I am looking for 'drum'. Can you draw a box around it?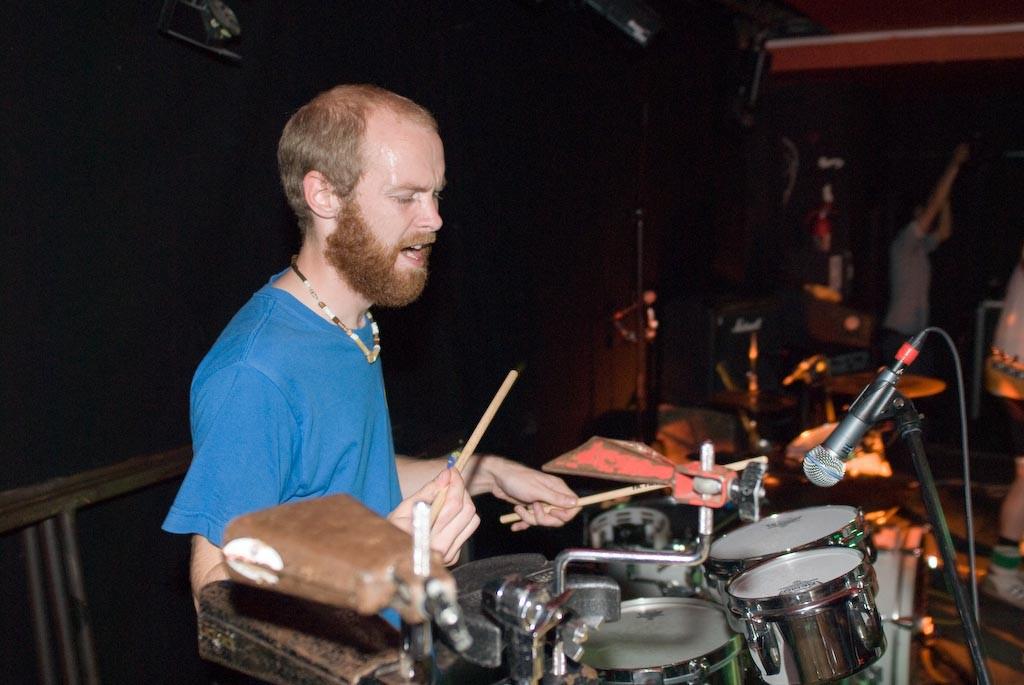
Sure, the bounding box is 782 422 900 507.
